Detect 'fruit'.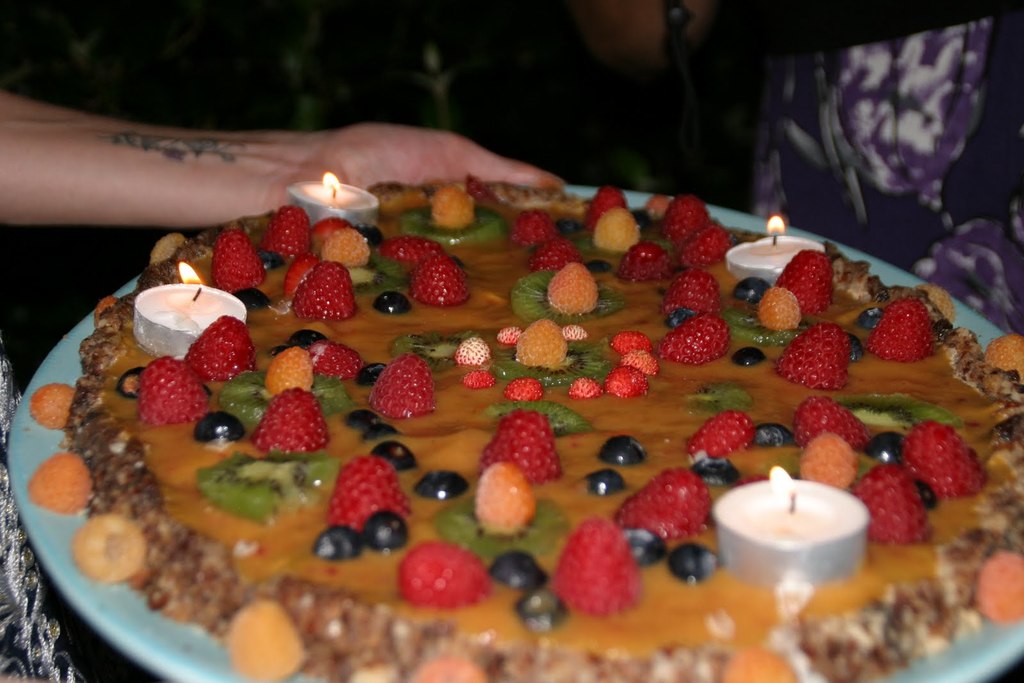
Detected at [x1=72, y1=511, x2=145, y2=586].
